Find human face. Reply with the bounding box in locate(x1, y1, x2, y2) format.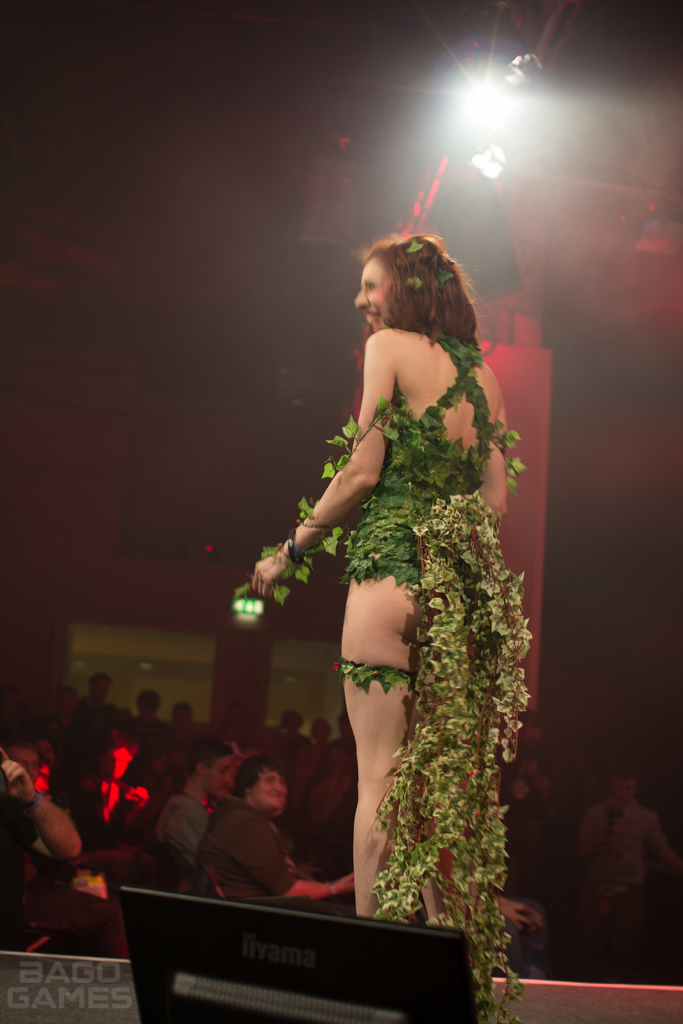
locate(353, 256, 400, 331).
